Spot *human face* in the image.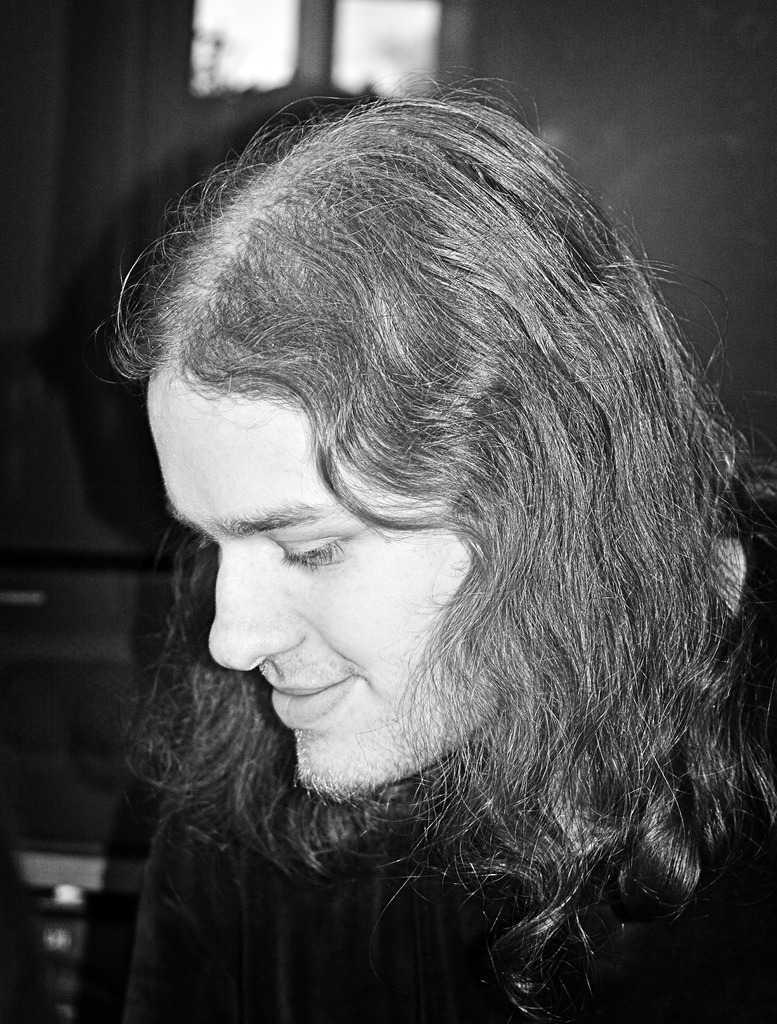
*human face* found at detection(143, 381, 475, 799).
